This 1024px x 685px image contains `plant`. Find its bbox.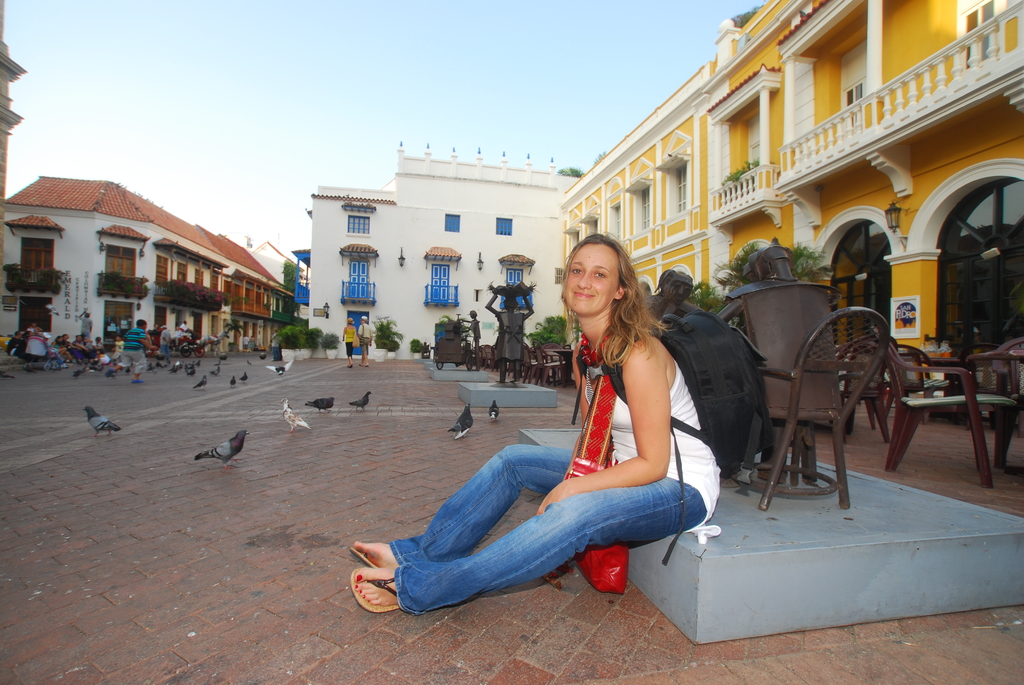
{"left": 409, "top": 342, "right": 421, "bottom": 355}.
